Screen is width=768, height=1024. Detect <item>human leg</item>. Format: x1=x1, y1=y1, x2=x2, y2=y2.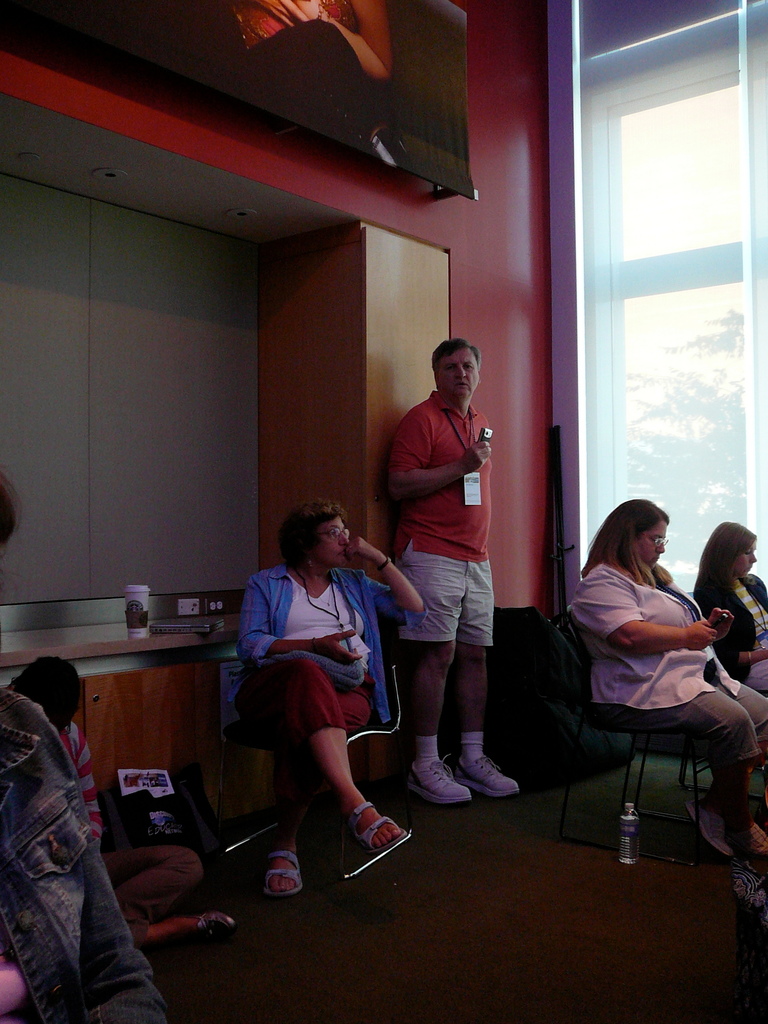
x1=239, y1=652, x2=408, y2=853.
